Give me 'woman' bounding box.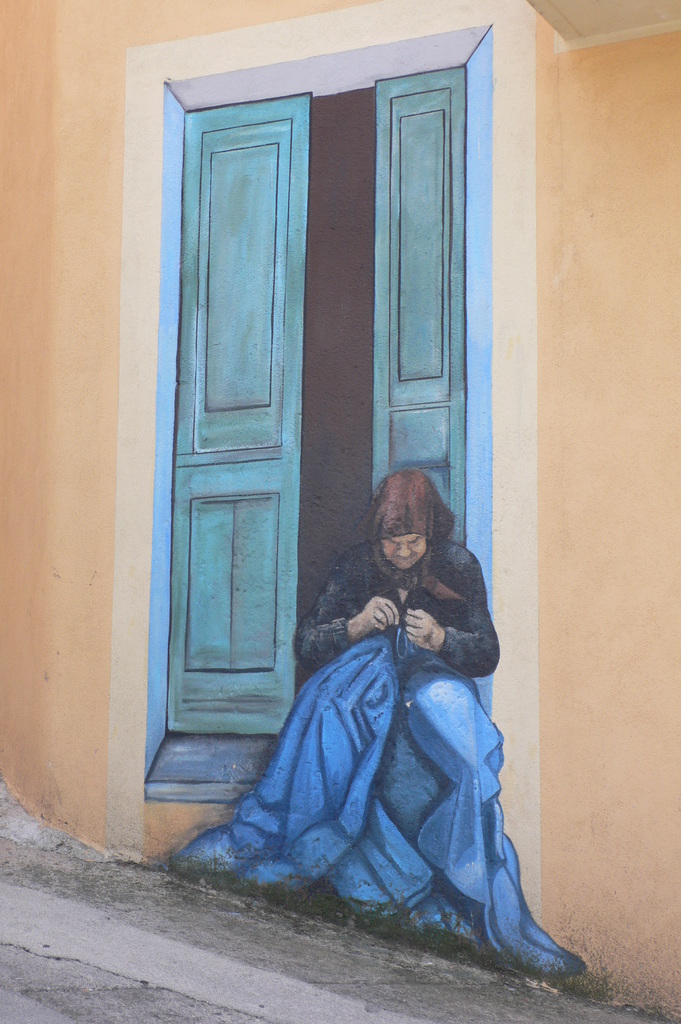
<bbox>215, 440, 607, 1000</bbox>.
